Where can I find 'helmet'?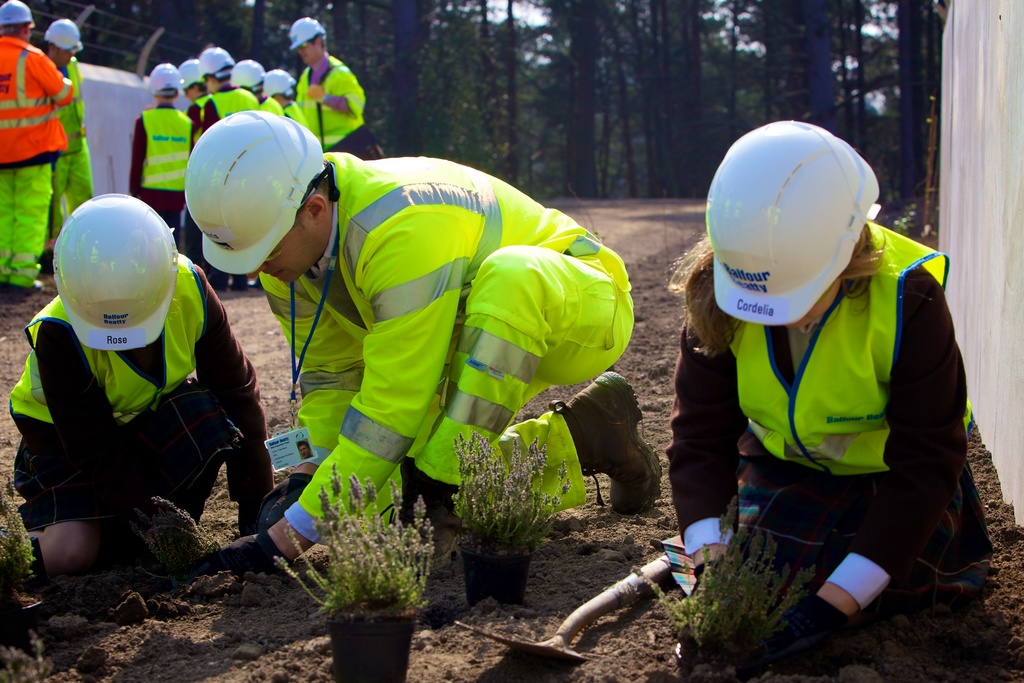
You can find it at bbox=[57, 191, 175, 354].
